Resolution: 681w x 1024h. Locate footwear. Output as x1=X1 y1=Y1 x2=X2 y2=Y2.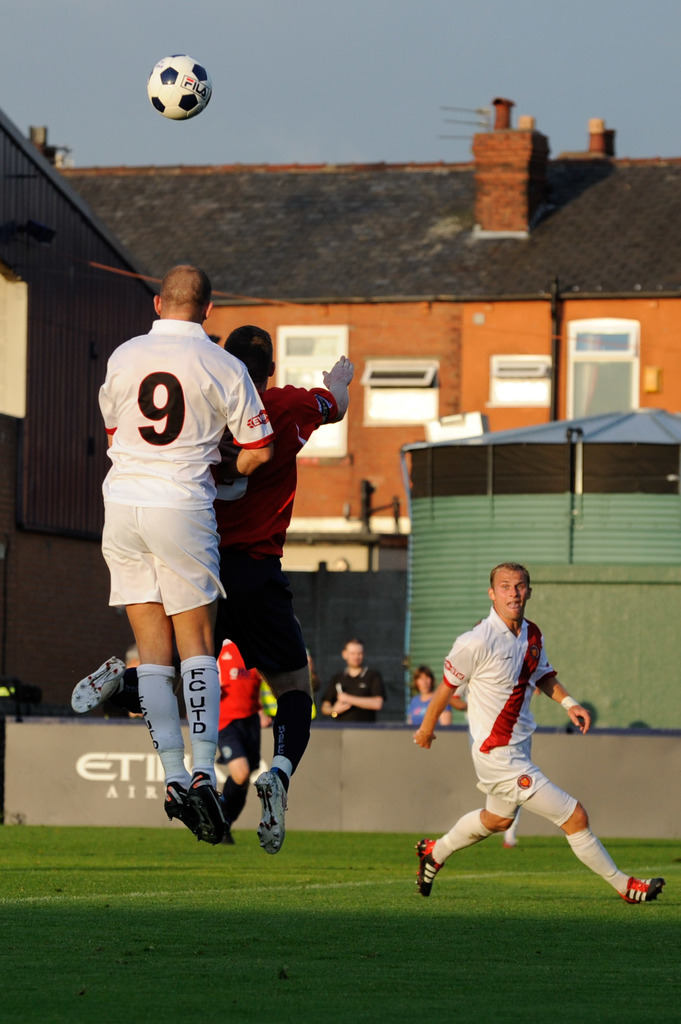
x1=250 y1=764 x2=287 y2=851.
